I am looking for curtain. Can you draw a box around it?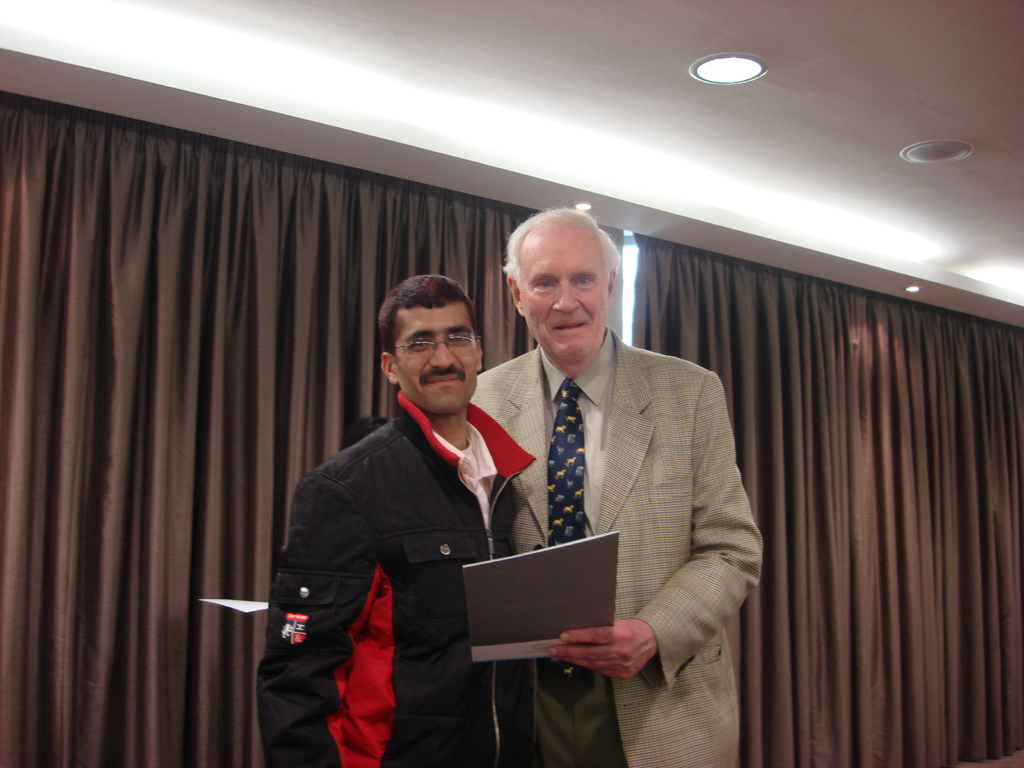
Sure, the bounding box is <box>716,212,1015,767</box>.
